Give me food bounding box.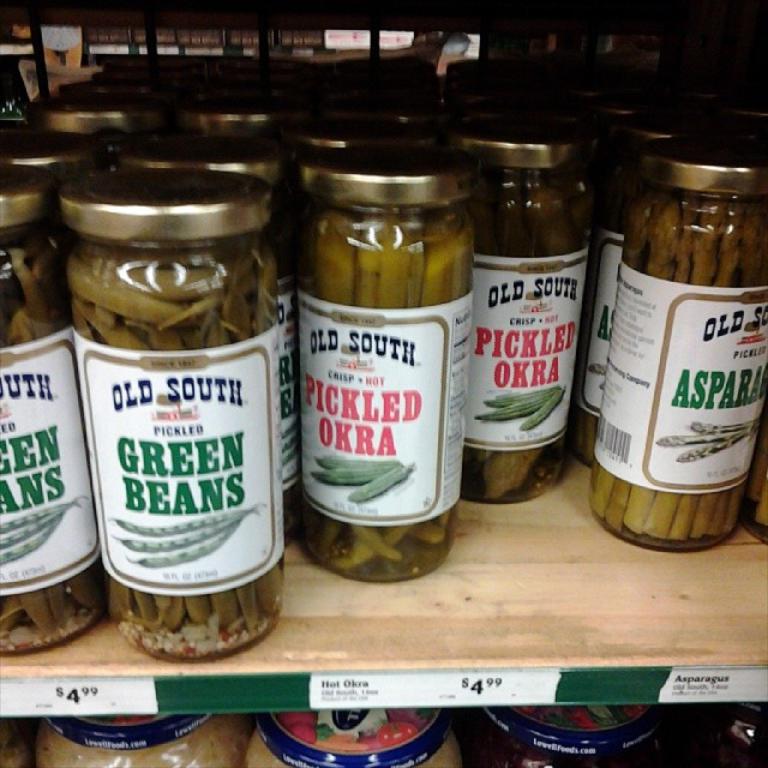
<bbox>743, 438, 767, 527</bbox>.
